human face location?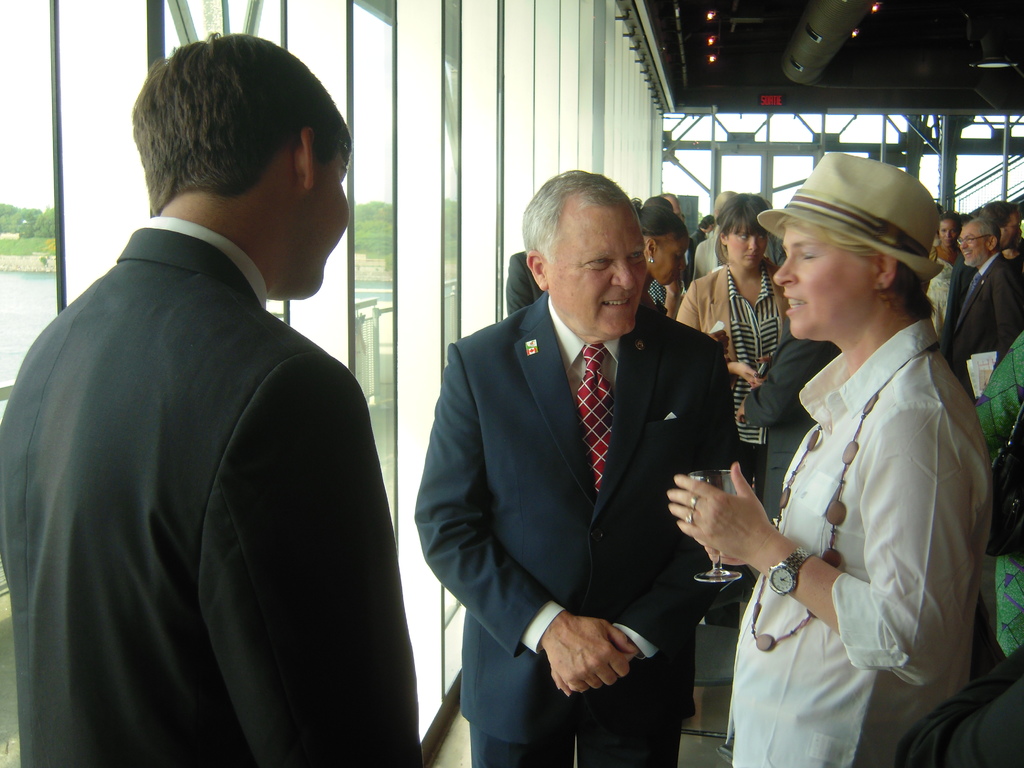
{"x1": 312, "y1": 150, "x2": 349, "y2": 295}
